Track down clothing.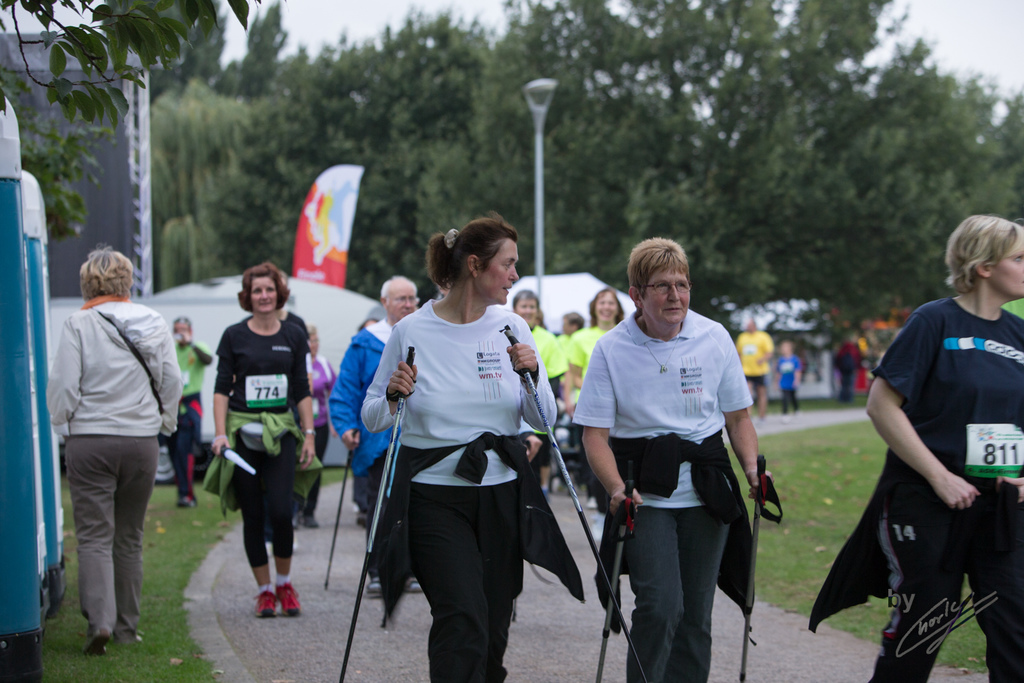
Tracked to 530, 326, 568, 483.
